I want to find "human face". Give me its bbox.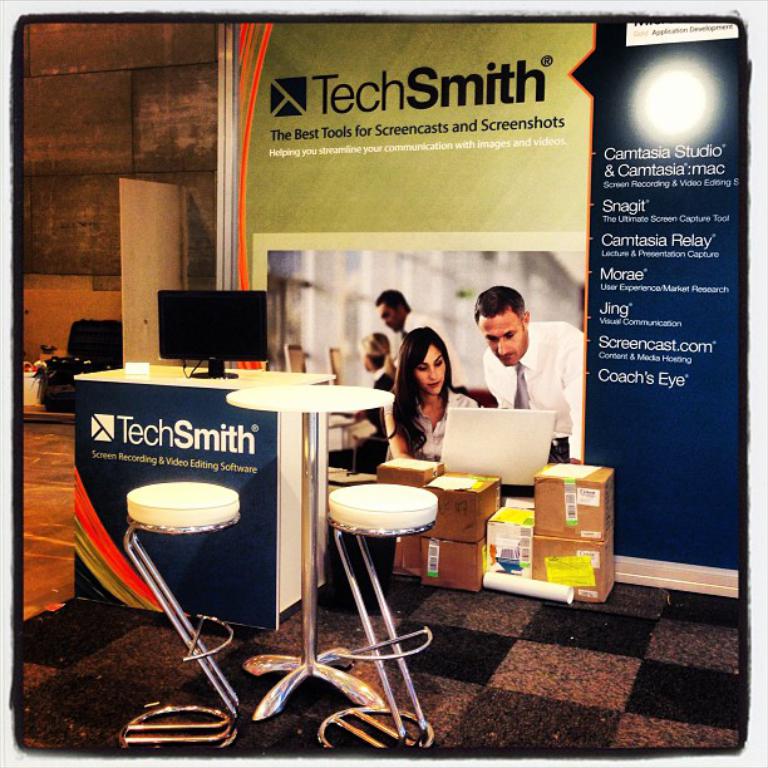
379,301,400,330.
